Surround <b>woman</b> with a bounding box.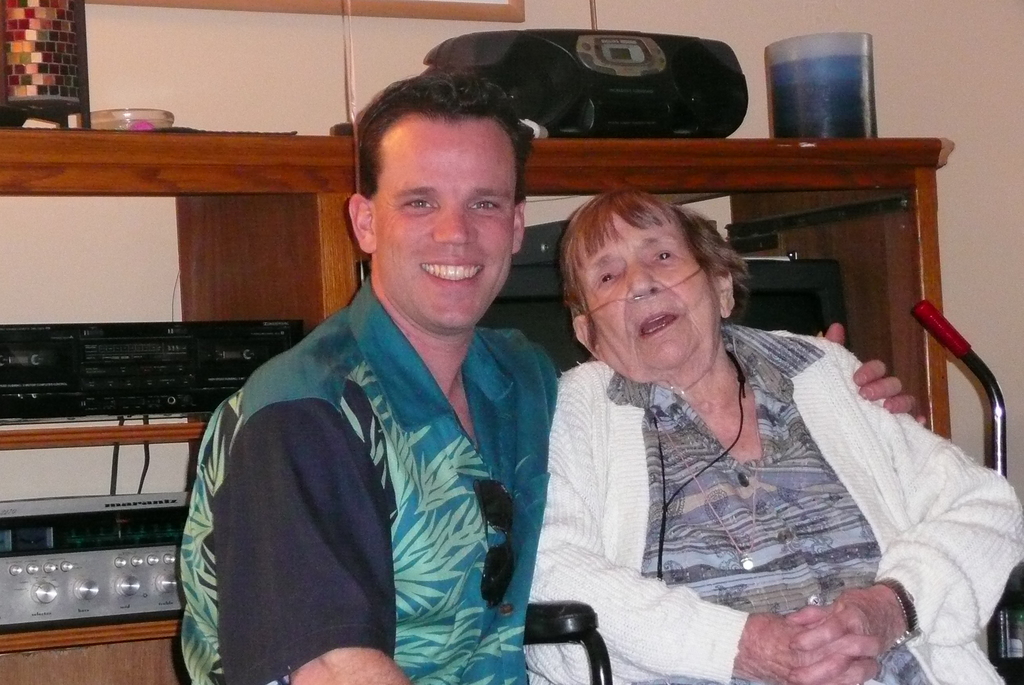
{"x1": 524, "y1": 184, "x2": 1021, "y2": 684}.
